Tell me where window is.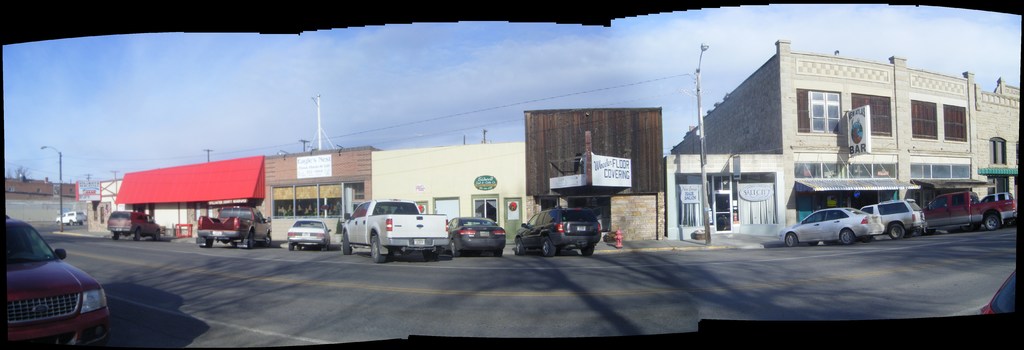
window is at detection(793, 88, 842, 136).
